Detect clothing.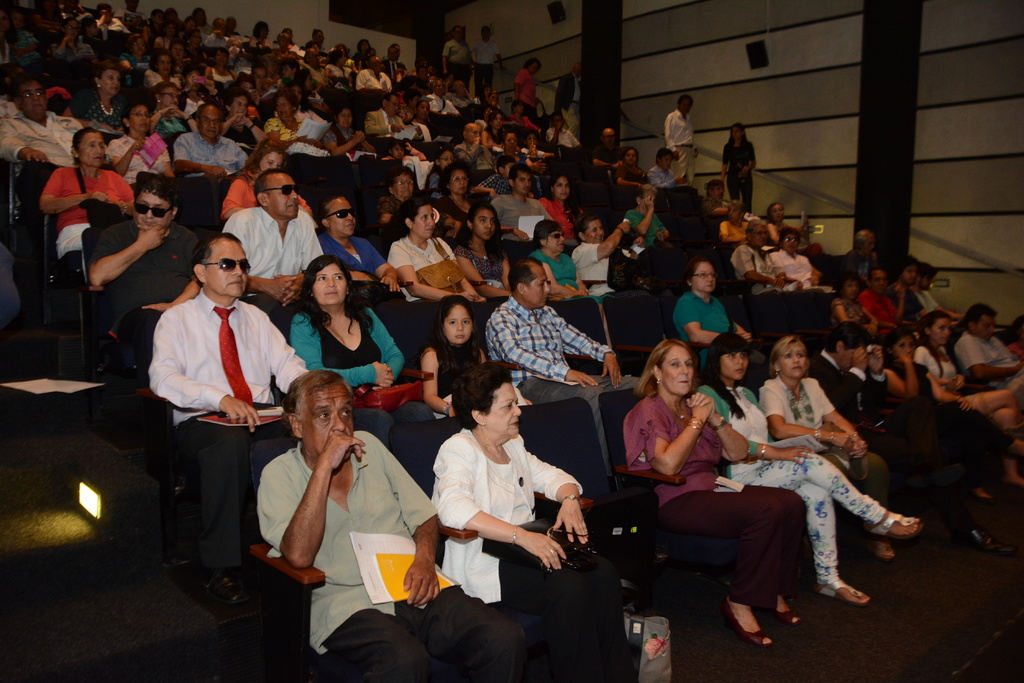
Detected at left=355, top=52, right=372, bottom=69.
